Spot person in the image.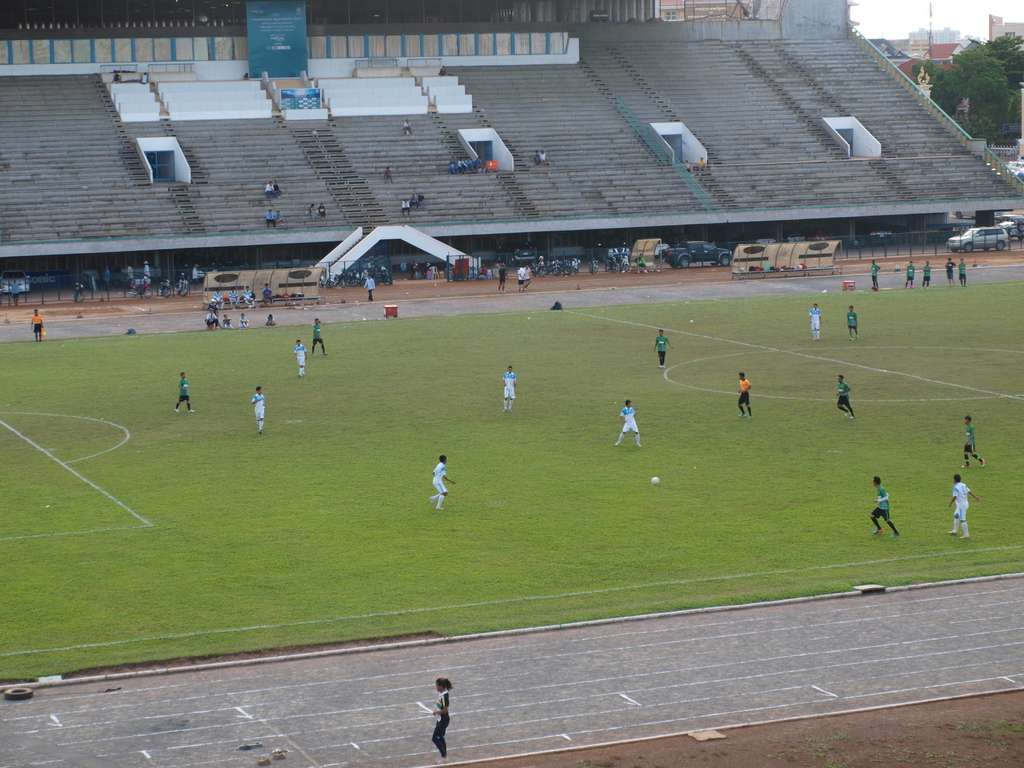
person found at (x1=499, y1=260, x2=508, y2=288).
